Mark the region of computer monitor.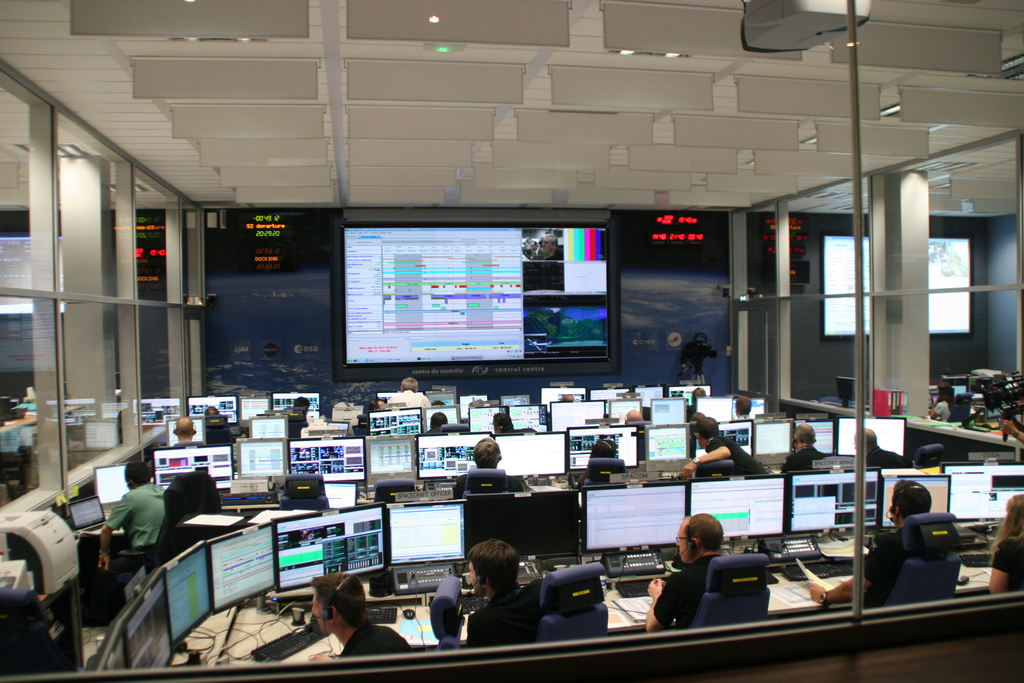
Region: bbox=(157, 541, 219, 641).
